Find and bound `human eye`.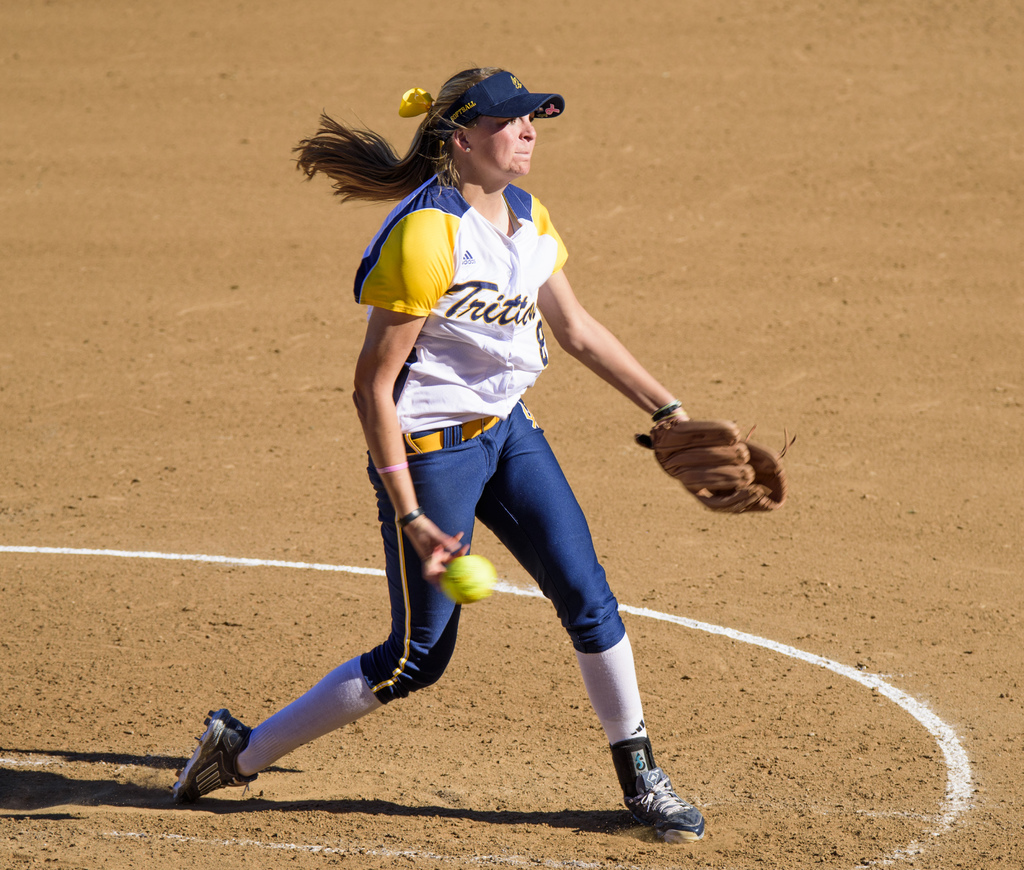
Bound: (left=531, top=112, right=538, bottom=124).
